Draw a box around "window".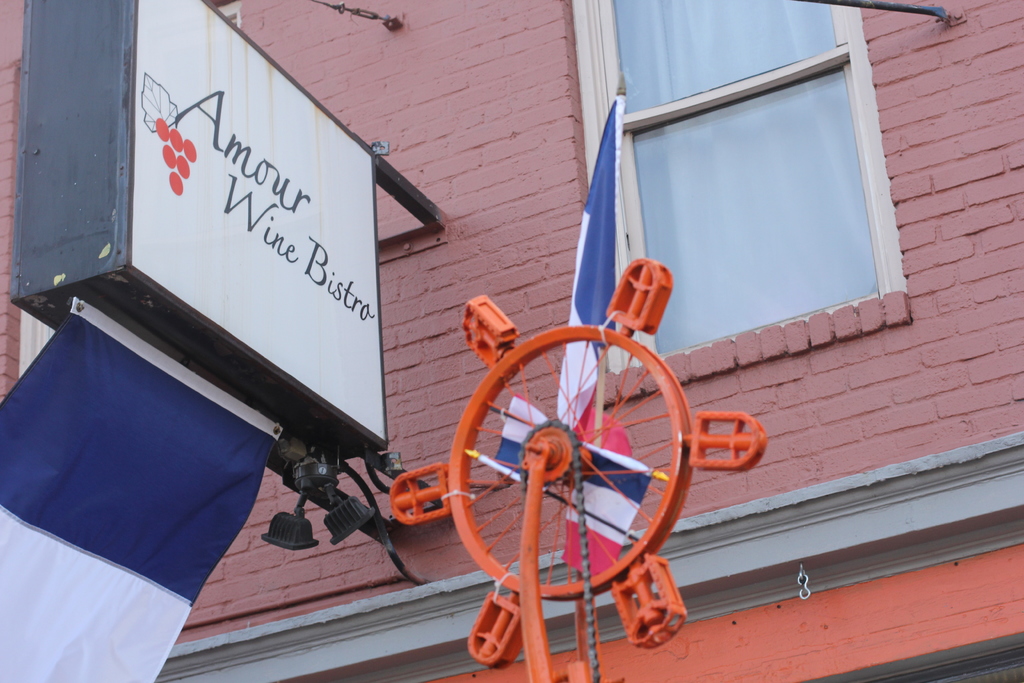
568/0/910/378.
